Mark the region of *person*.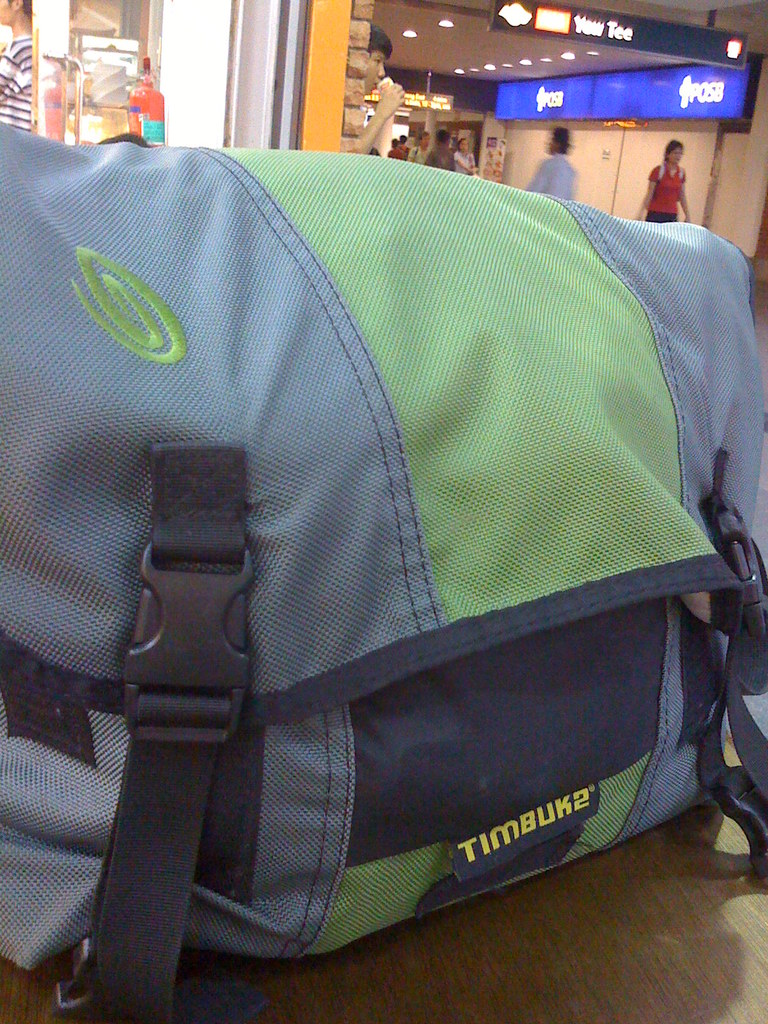
Region: box=[427, 132, 448, 175].
